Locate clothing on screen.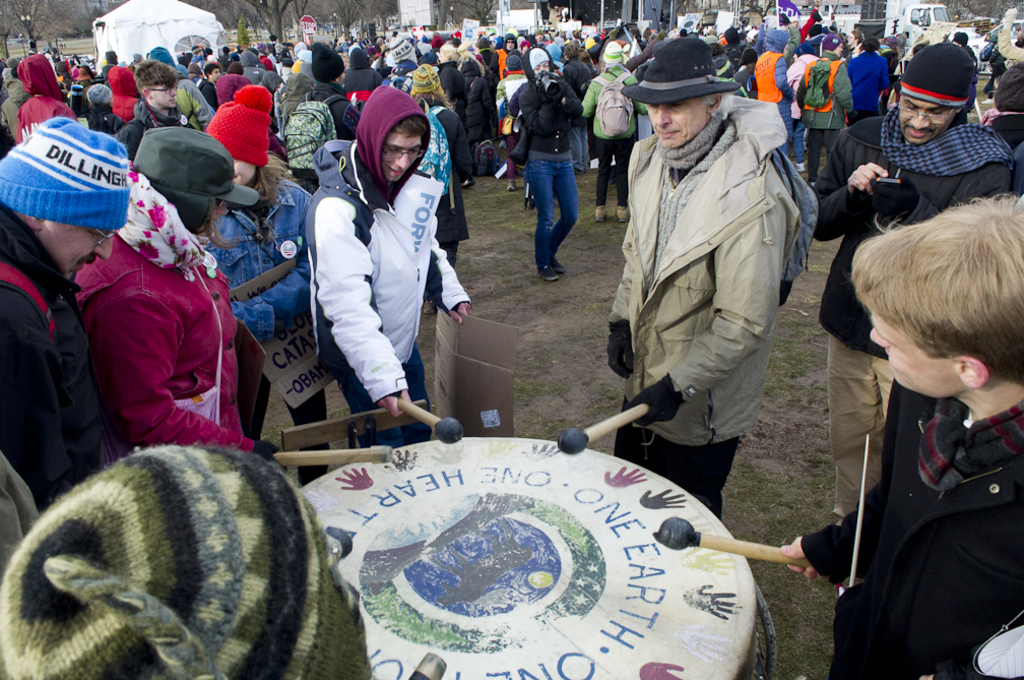
On screen at box=[431, 43, 503, 166].
